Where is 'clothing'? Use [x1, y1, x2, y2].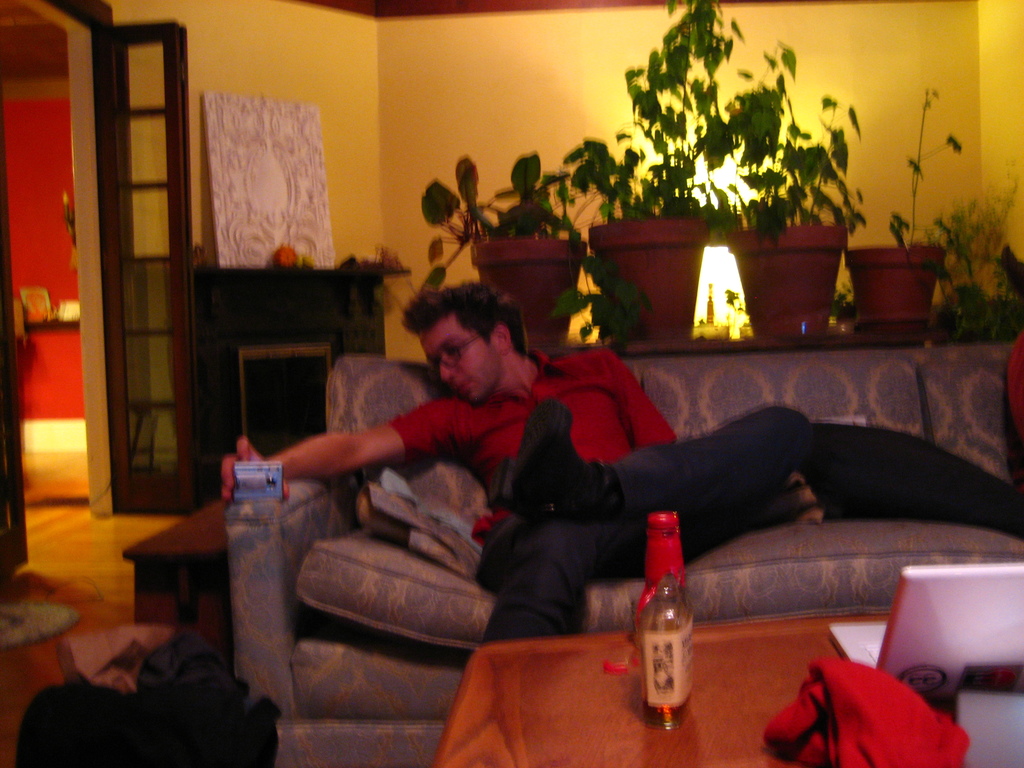
[406, 341, 826, 668].
